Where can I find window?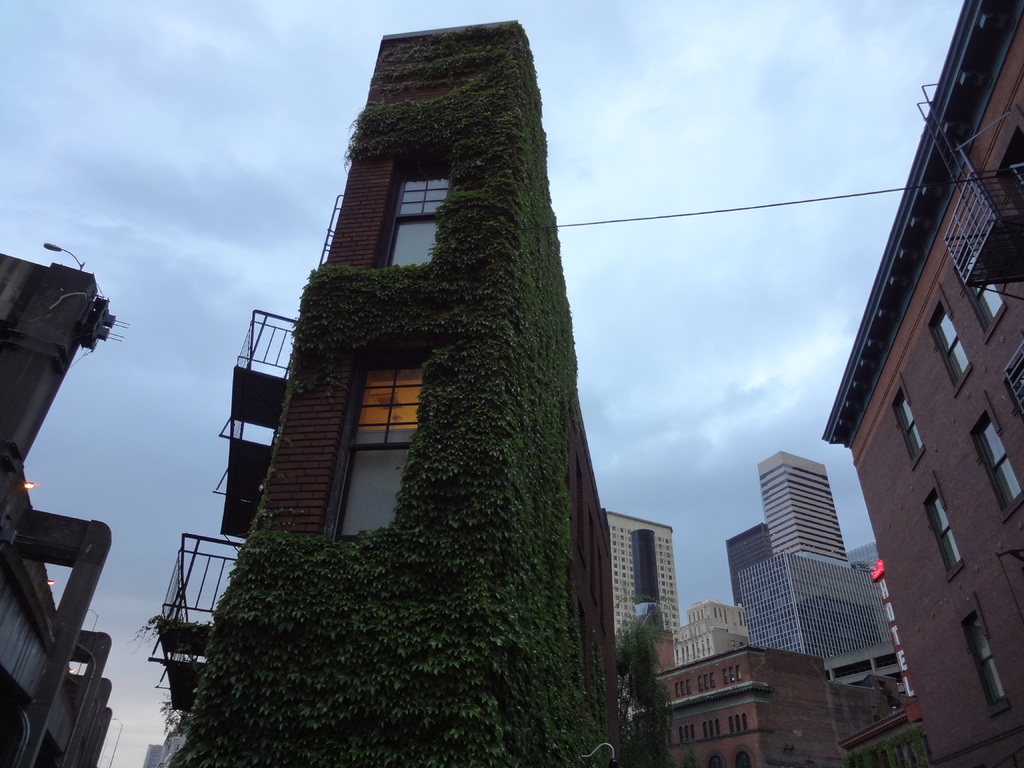
You can find it at Rect(997, 342, 1023, 444).
